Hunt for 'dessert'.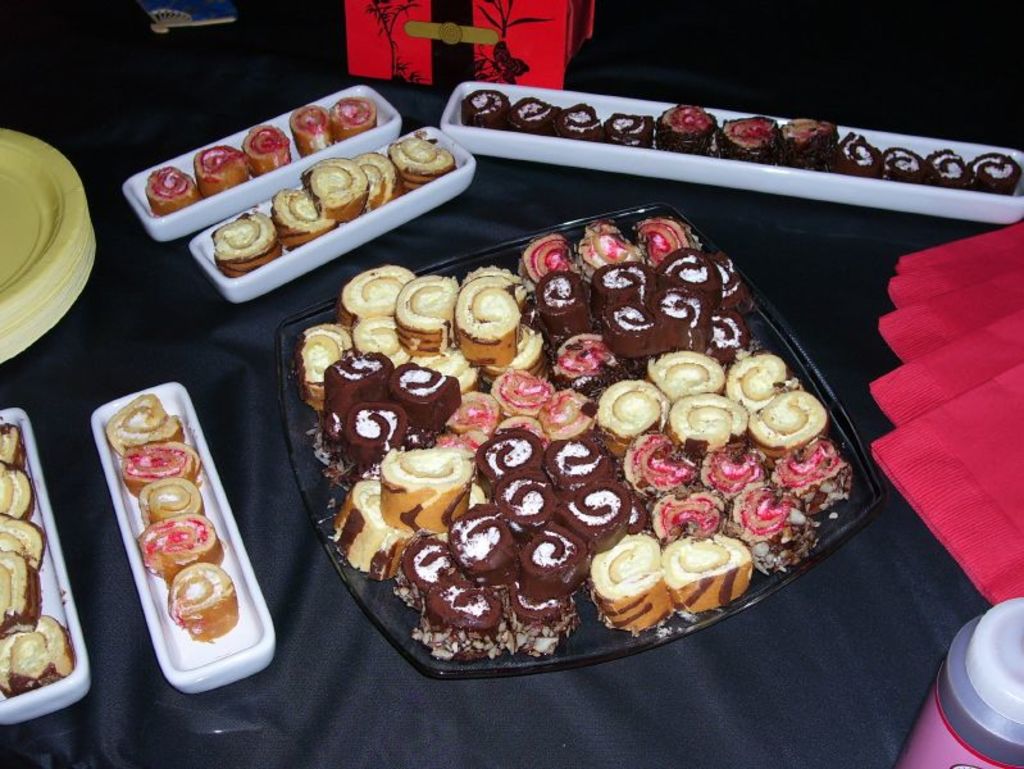
Hunted down at 105, 390, 183, 440.
